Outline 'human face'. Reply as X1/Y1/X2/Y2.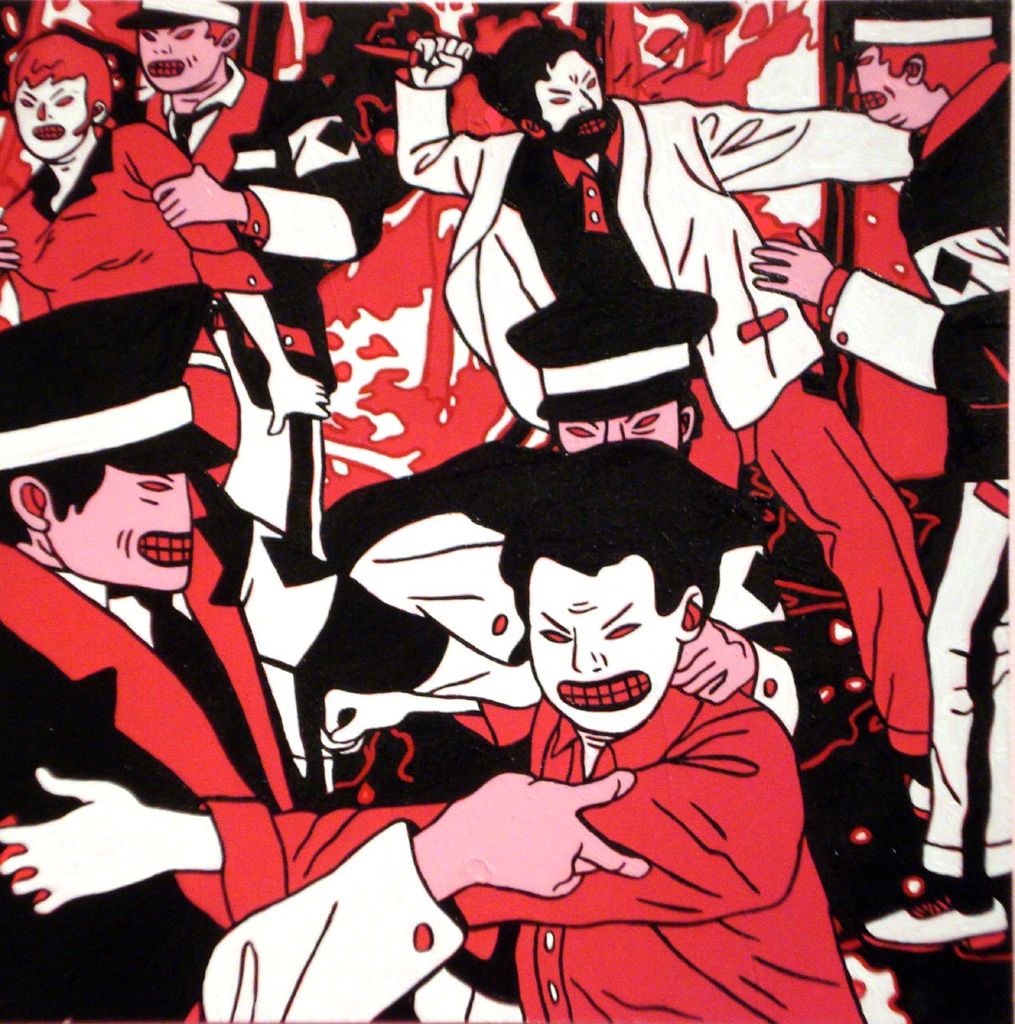
53/469/194/592.
